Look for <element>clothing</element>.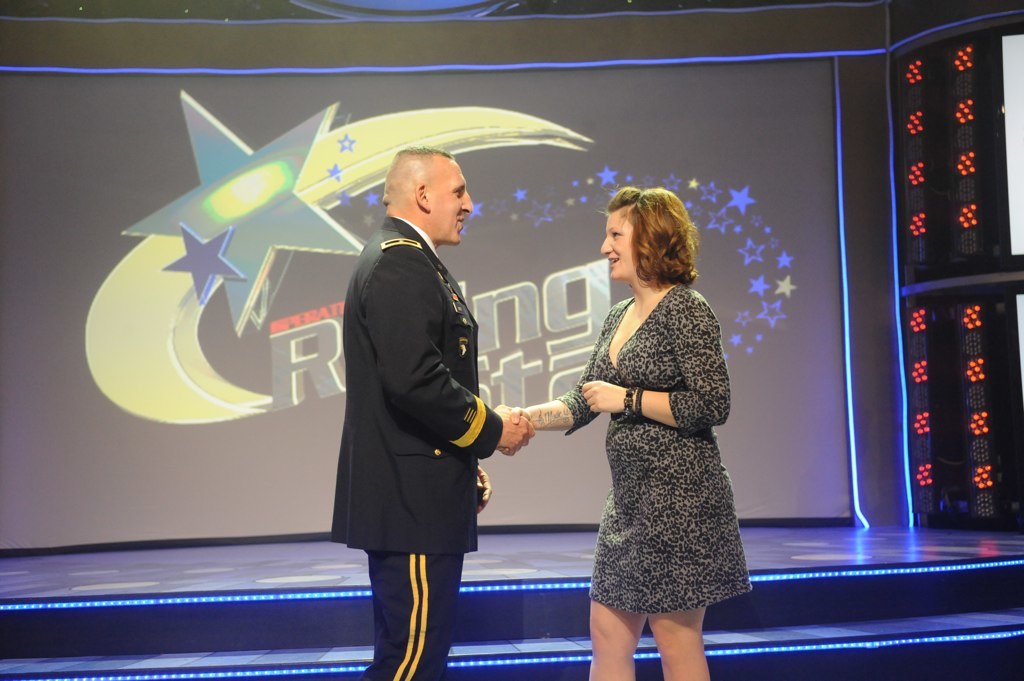
Found: <bbox>556, 285, 757, 616</bbox>.
